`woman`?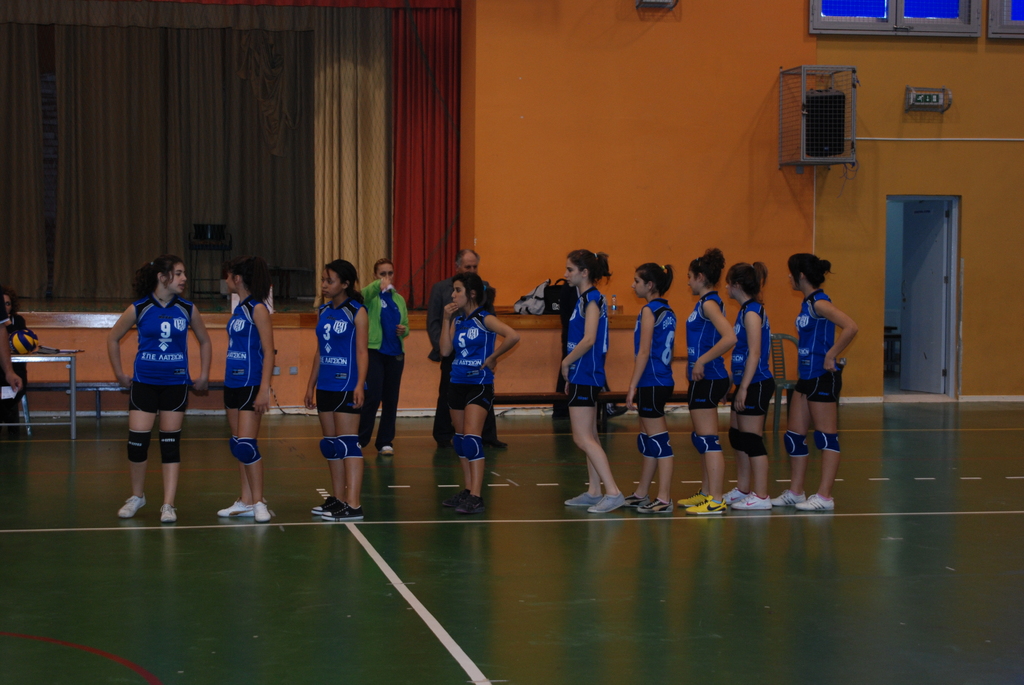
BBox(676, 245, 739, 523)
